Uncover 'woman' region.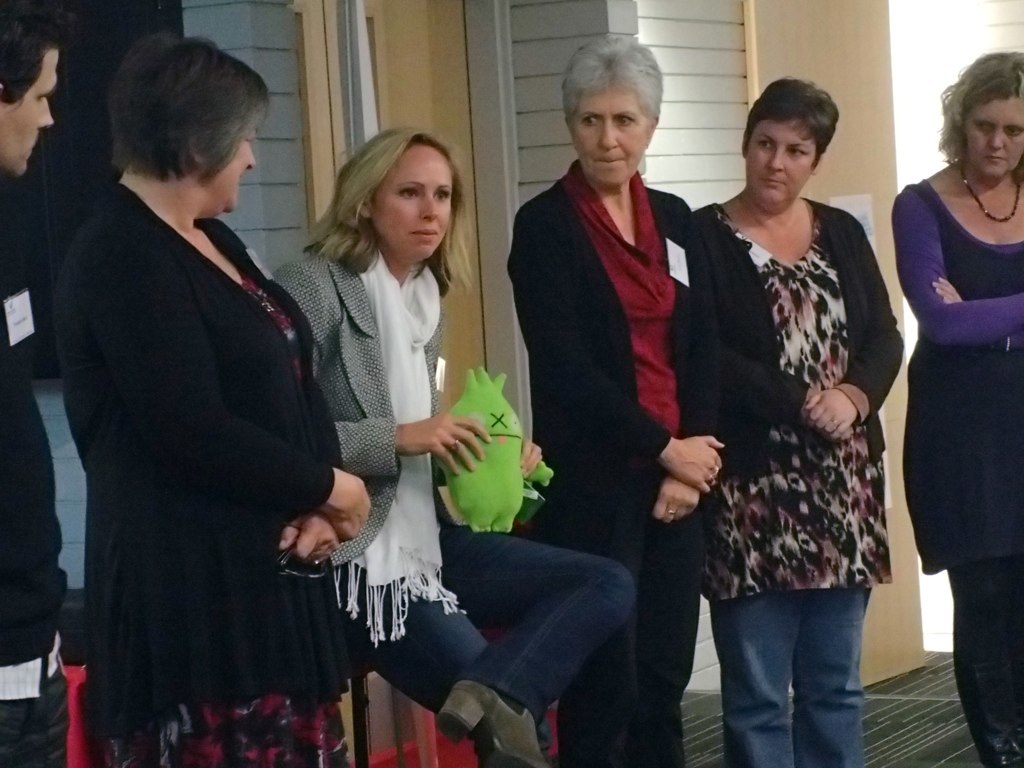
Uncovered: (x1=690, y1=76, x2=903, y2=767).
